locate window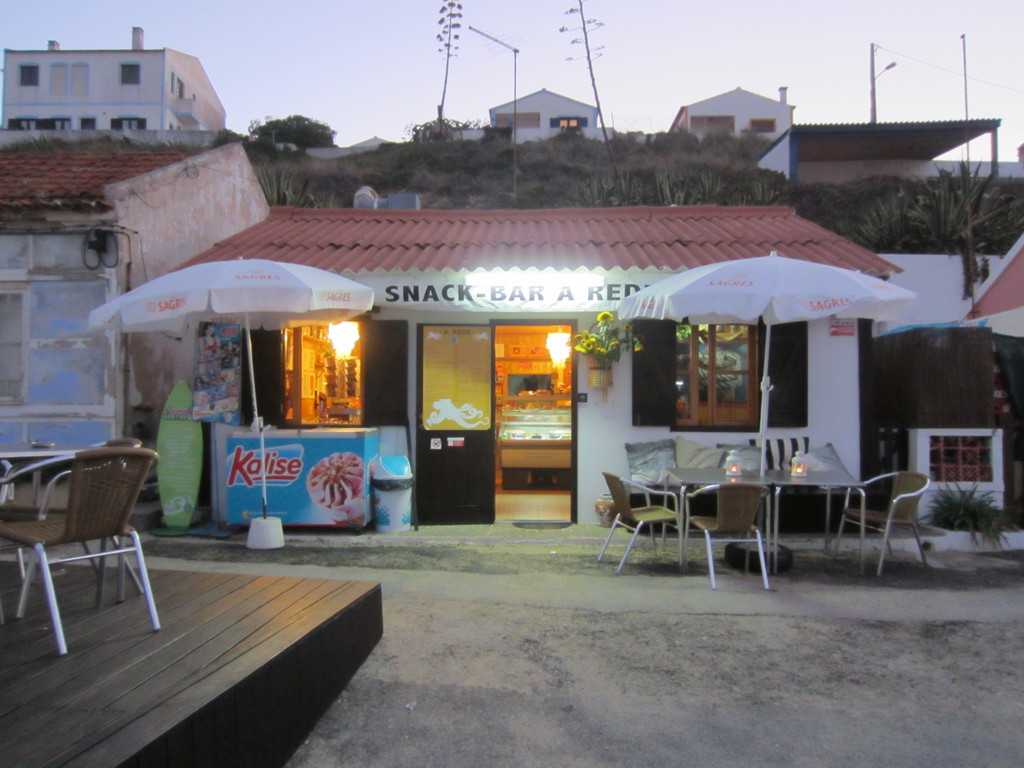
select_region(662, 308, 772, 432)
